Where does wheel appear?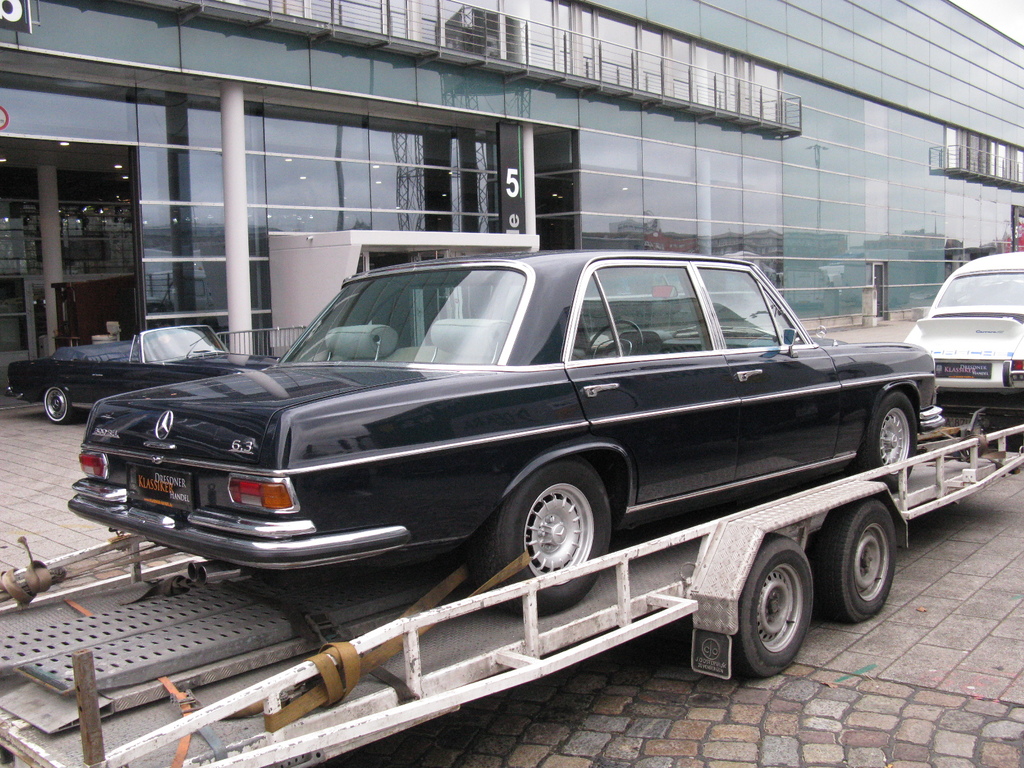
Appears at region(42, 384, 73, 424).
